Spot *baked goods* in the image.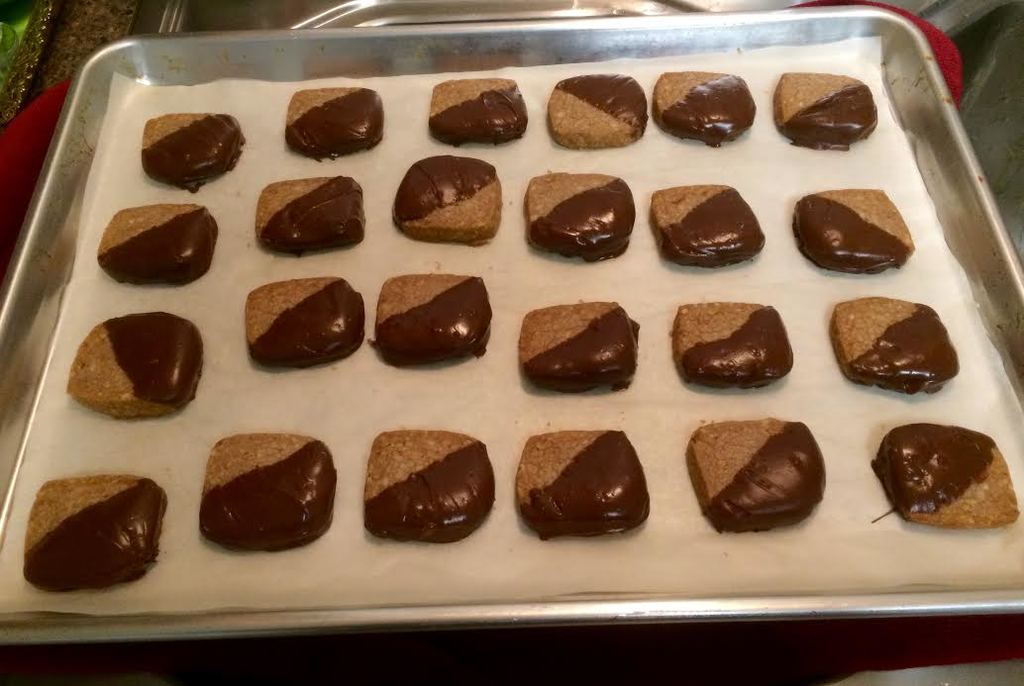
*baked goods* found at {"x1": 284, "y1": 82, "x2": 388, "y2": 157}.
